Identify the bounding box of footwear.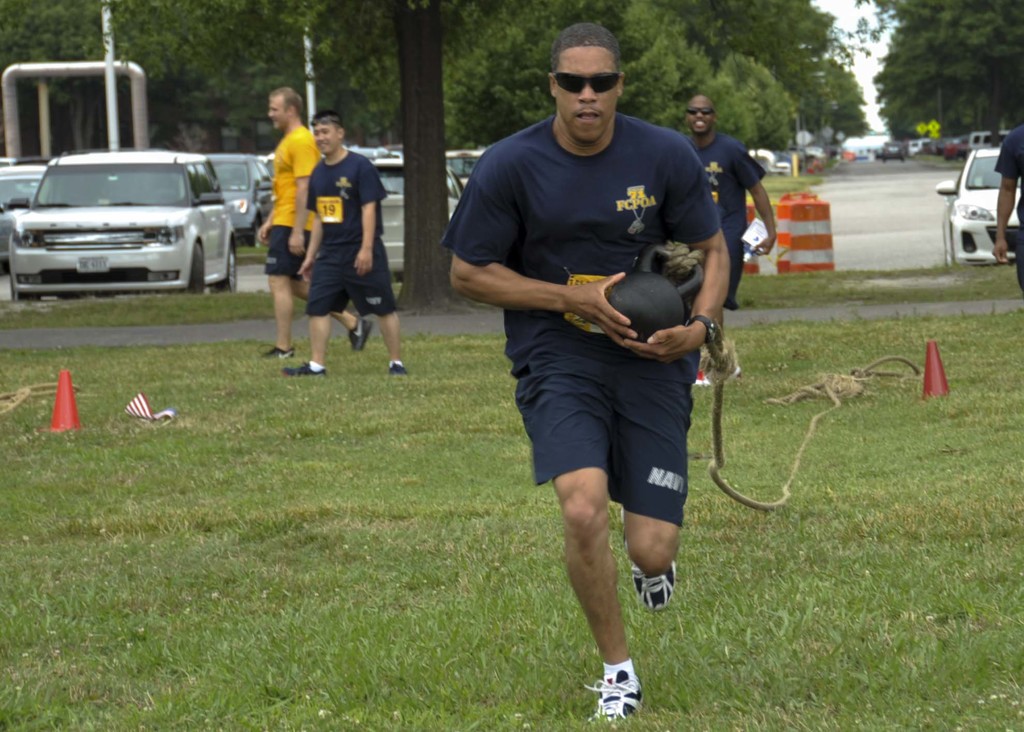
260 343 299 360.
